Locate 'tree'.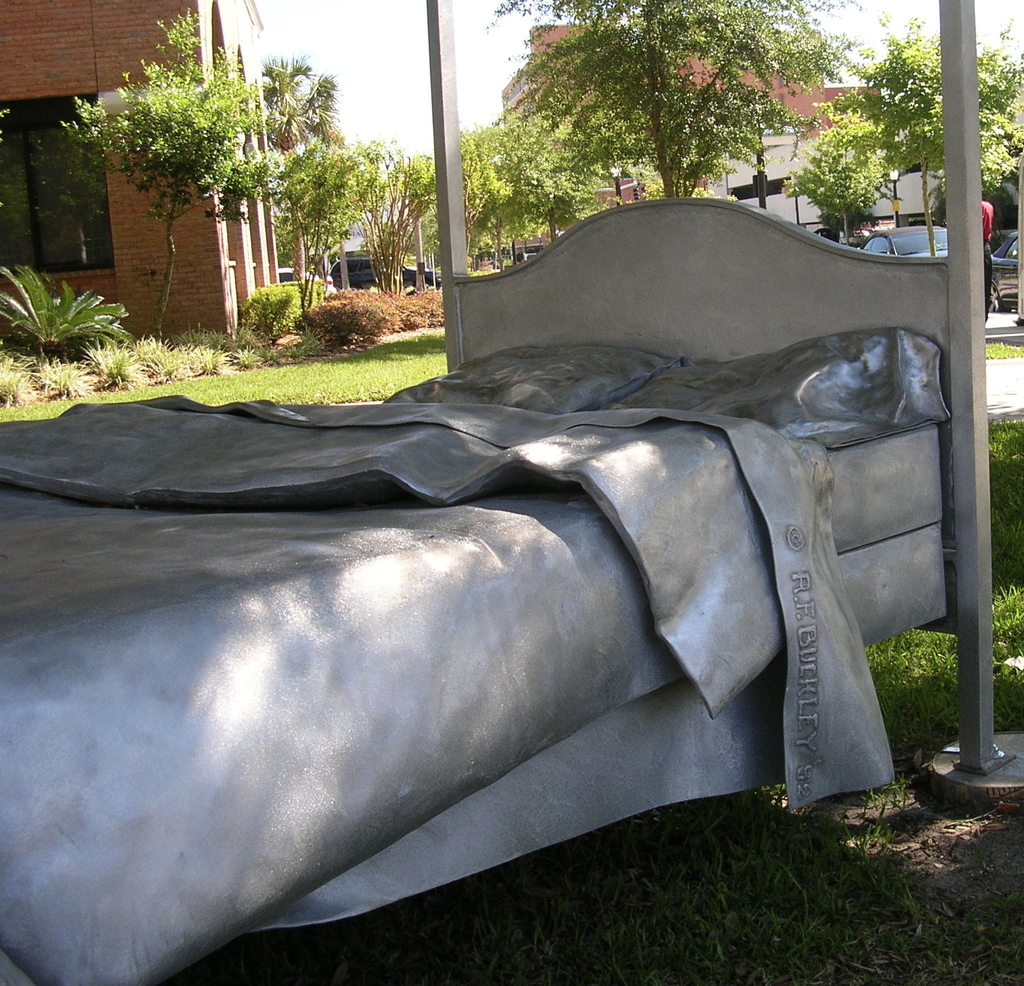
Bounding box: <box>483,0,873,193</box>.
